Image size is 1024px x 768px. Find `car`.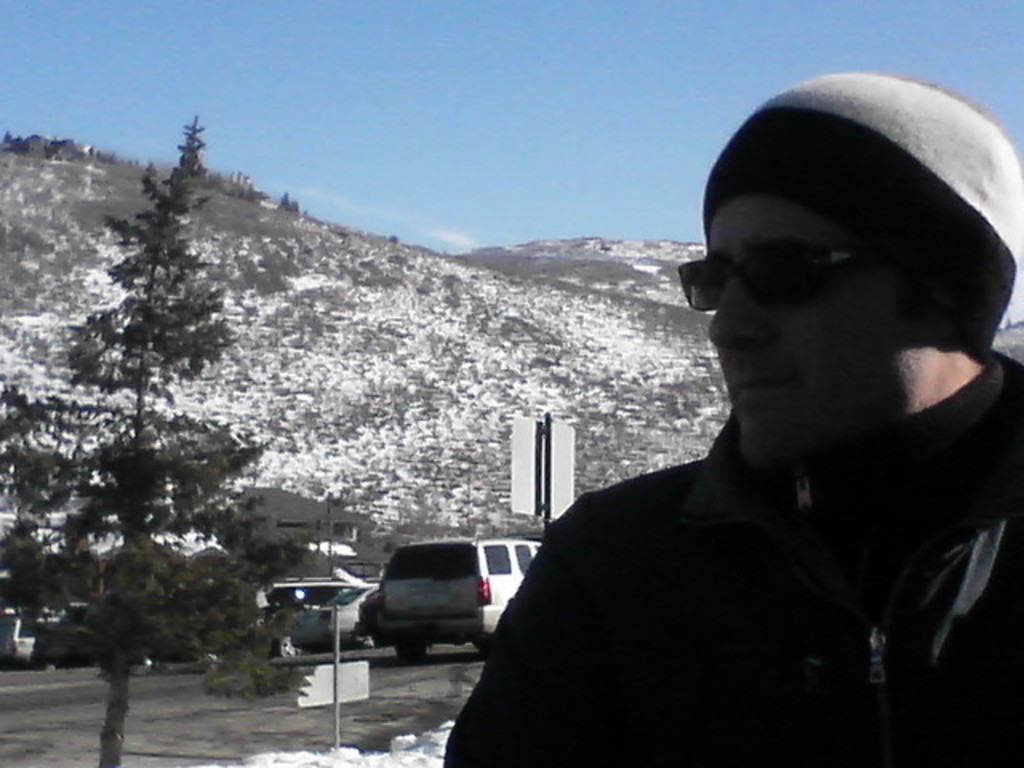
<region>381, 533, 542, 656</region>.
